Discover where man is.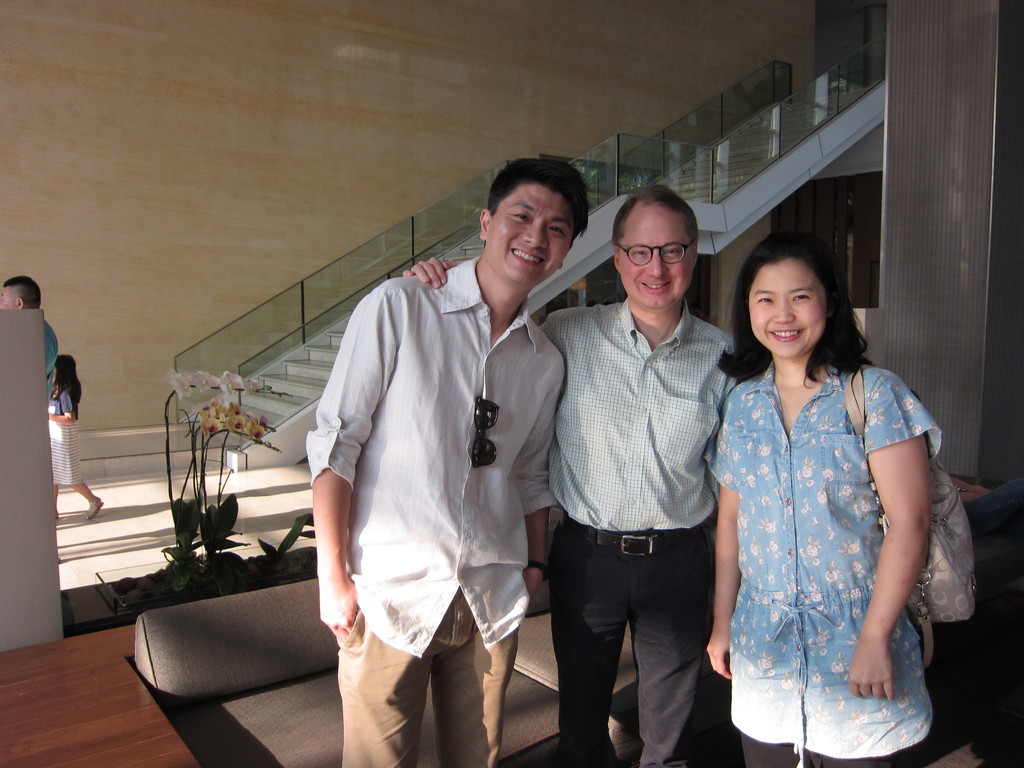
Discovered at detection(538, 182, 737, 767).
